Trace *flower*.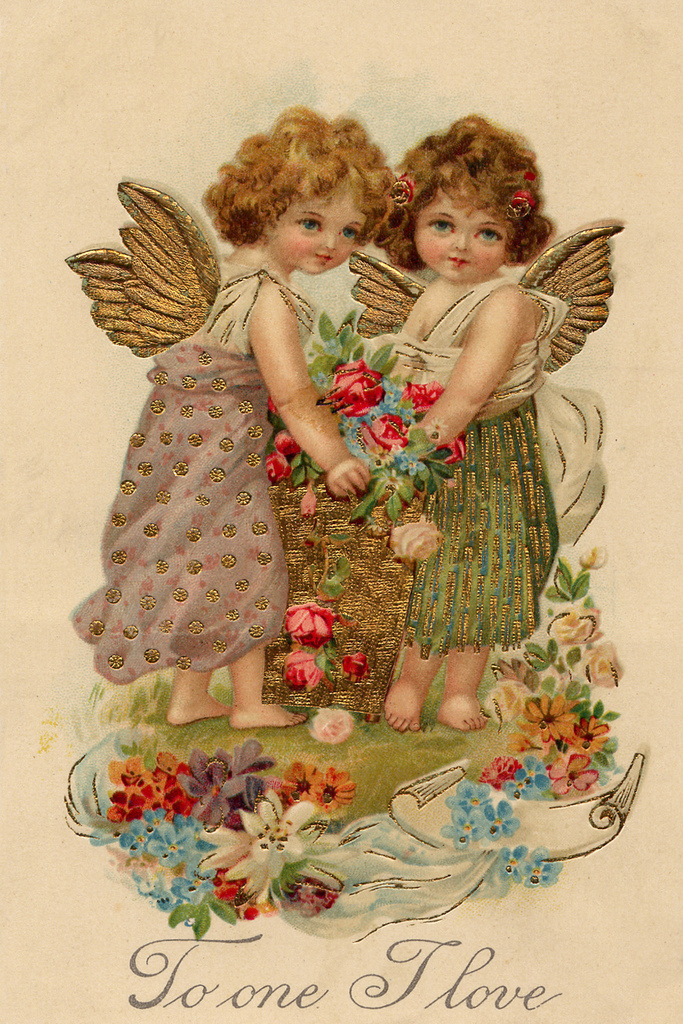
Traced to [325,359,383,415].
